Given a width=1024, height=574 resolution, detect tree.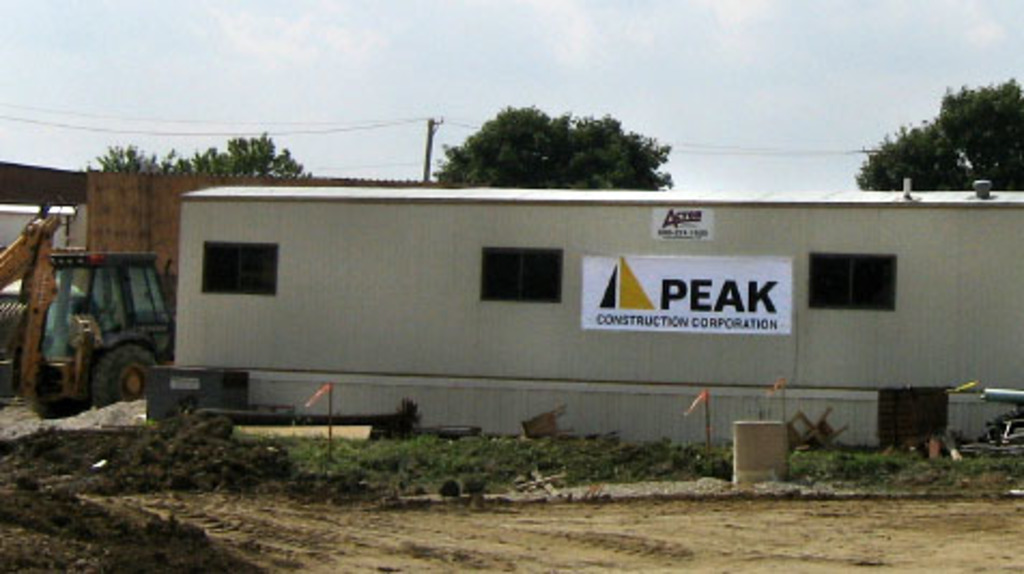
crop(88, 144, 198, 176).
